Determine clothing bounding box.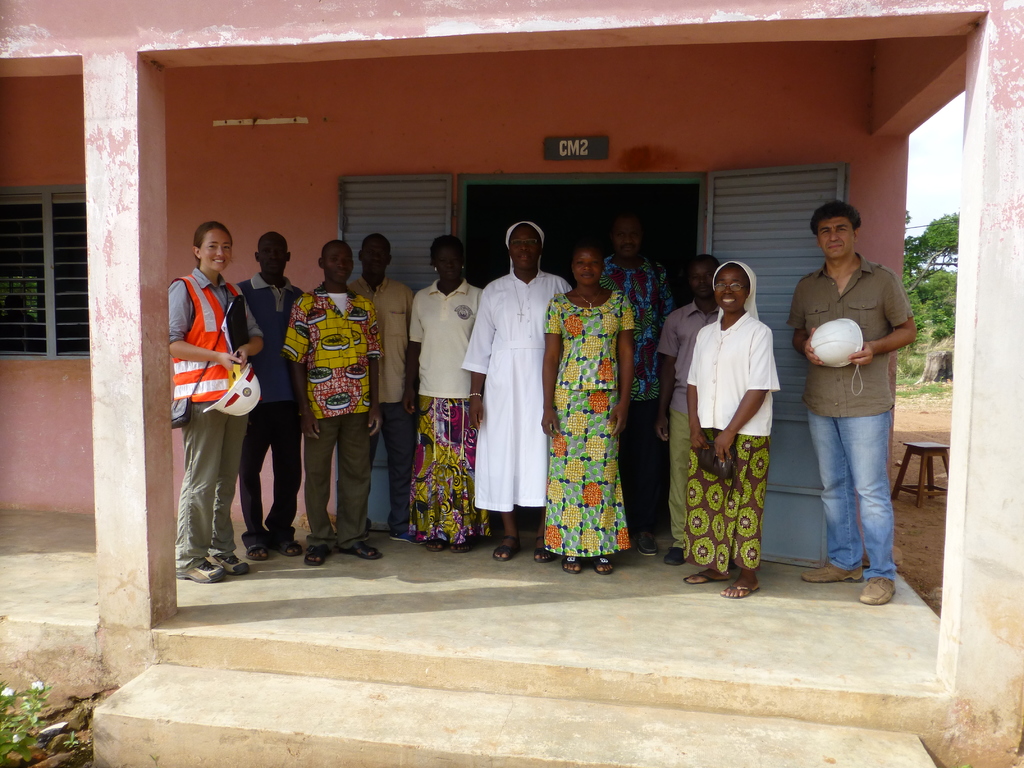
Determined: (x1=657, y1=297, x2=714, y2=554).
